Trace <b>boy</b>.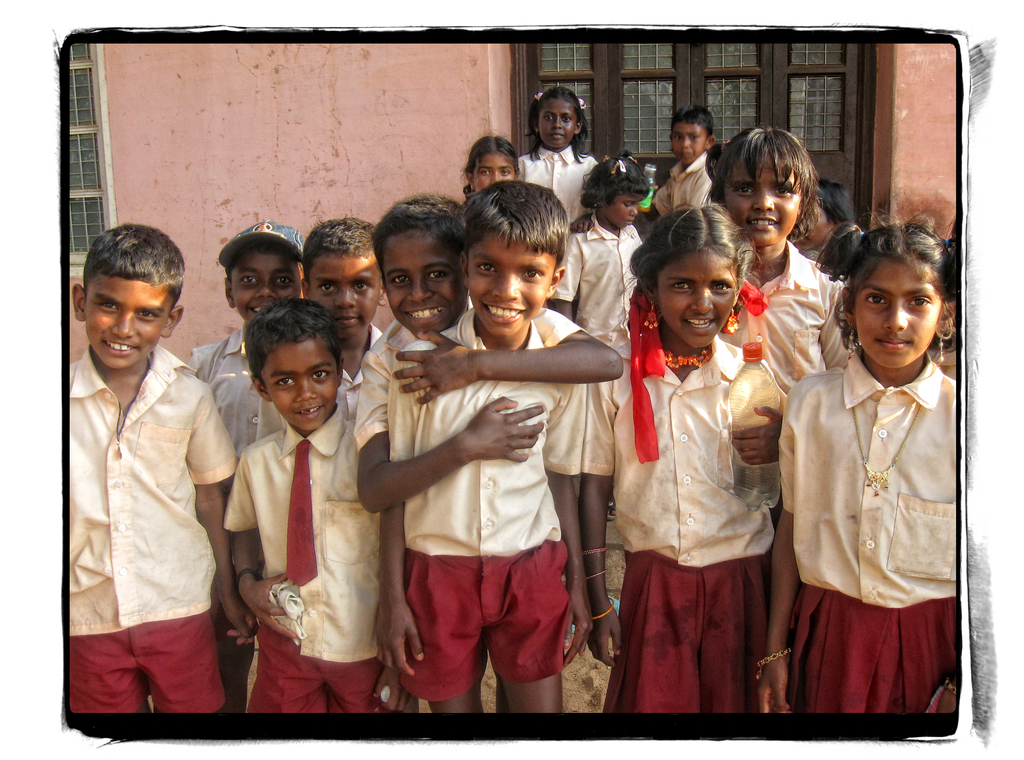
Traced to bbox(188, 215, 302, 719).
